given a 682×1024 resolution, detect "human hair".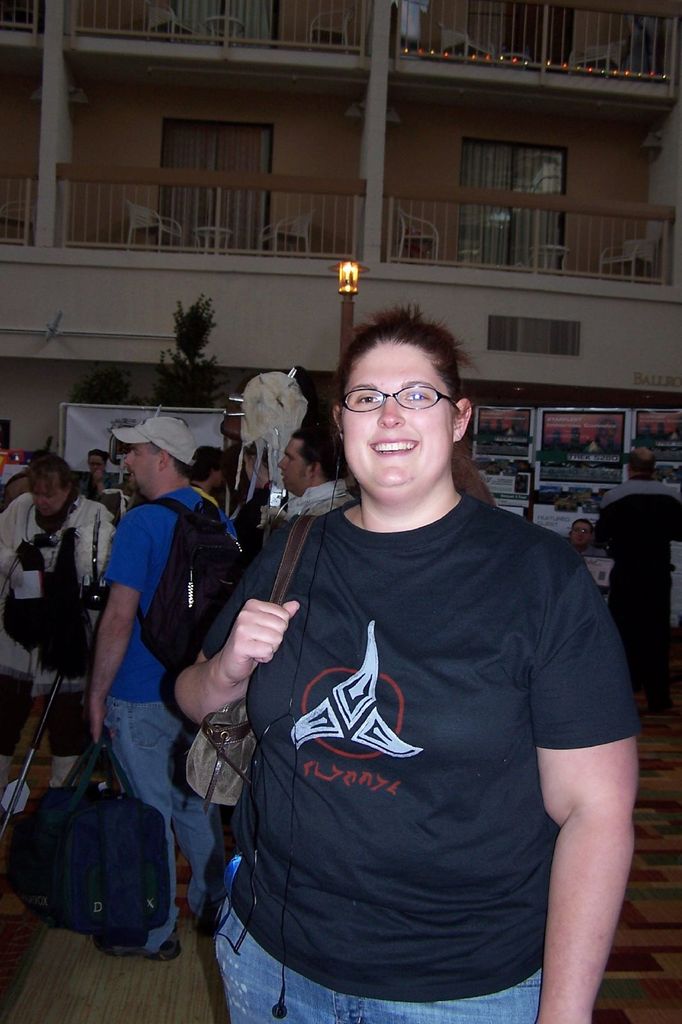
{"x1": 87, "y1": 451, "x2": 107, "y2": 467}.
